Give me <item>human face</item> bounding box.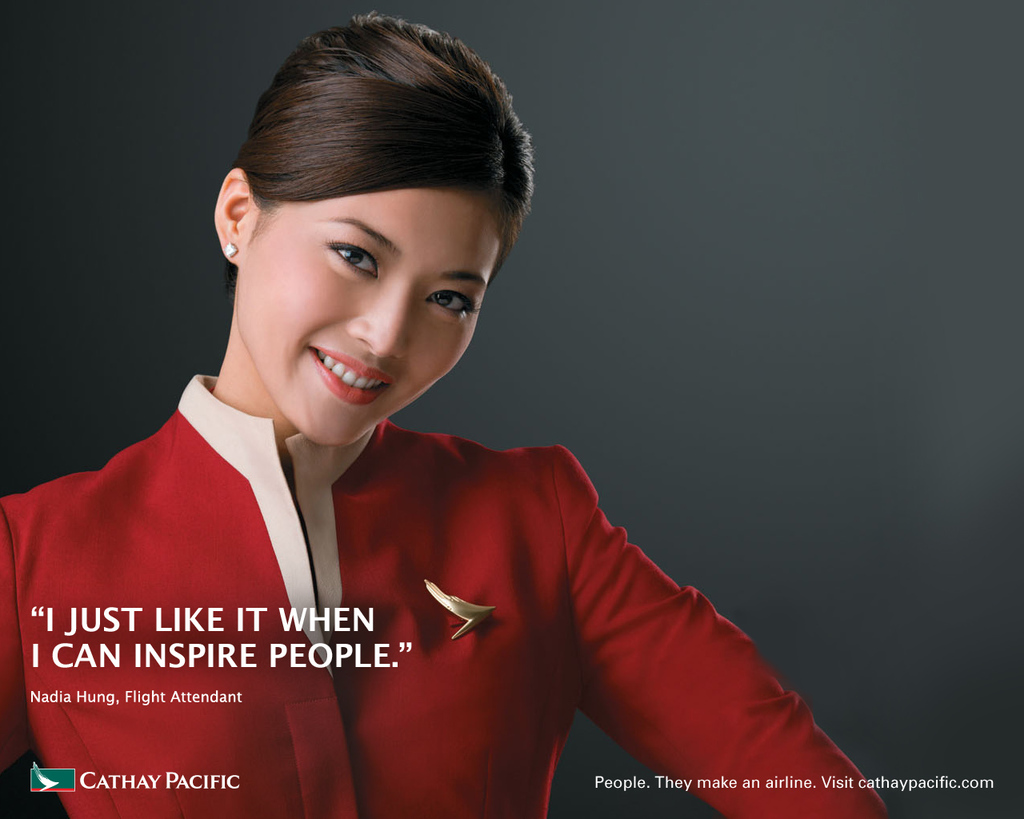
{"x1": 234, "y1": 187, "x2": 503, "y2": 448}.
